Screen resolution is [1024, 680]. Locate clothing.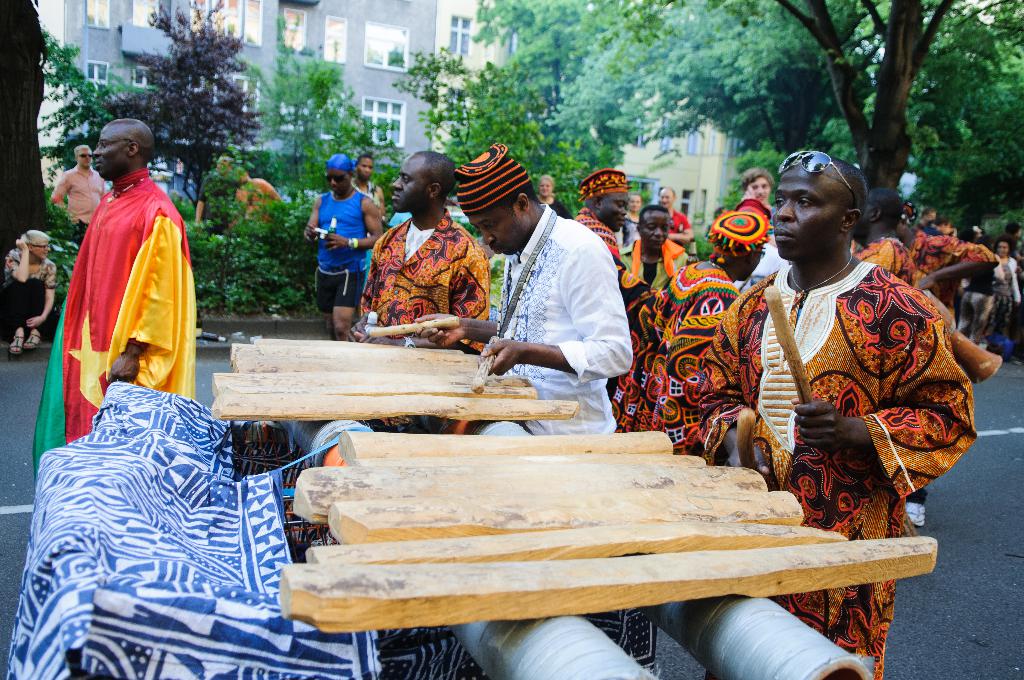
<bbox>607, 257, 735, 458</bbox>.
